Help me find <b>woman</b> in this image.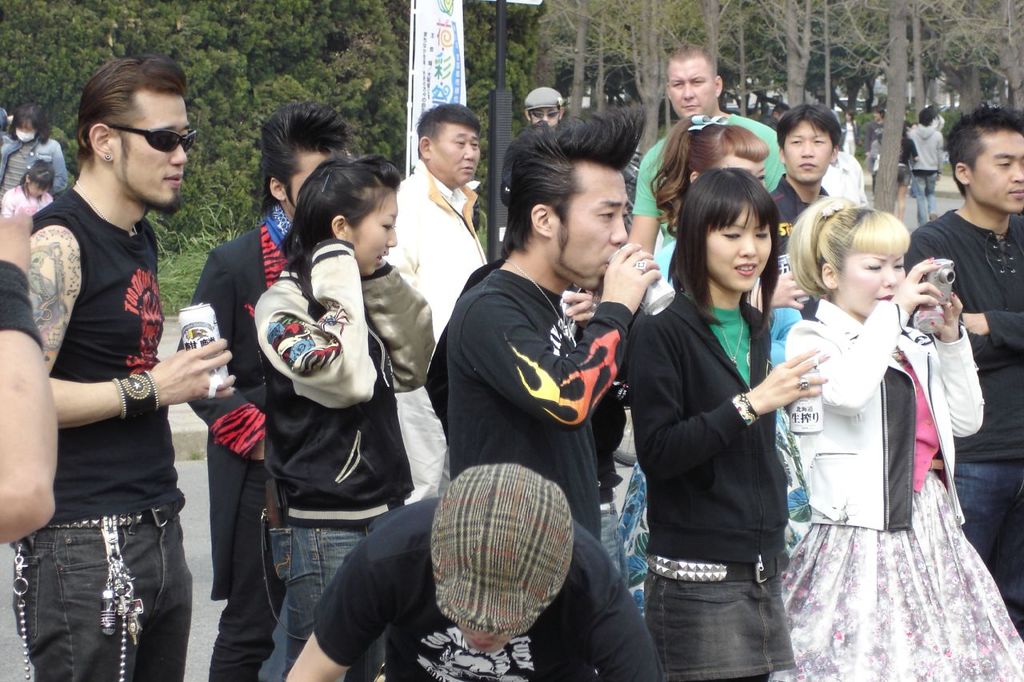
Found it: 777 152 1010 681.
